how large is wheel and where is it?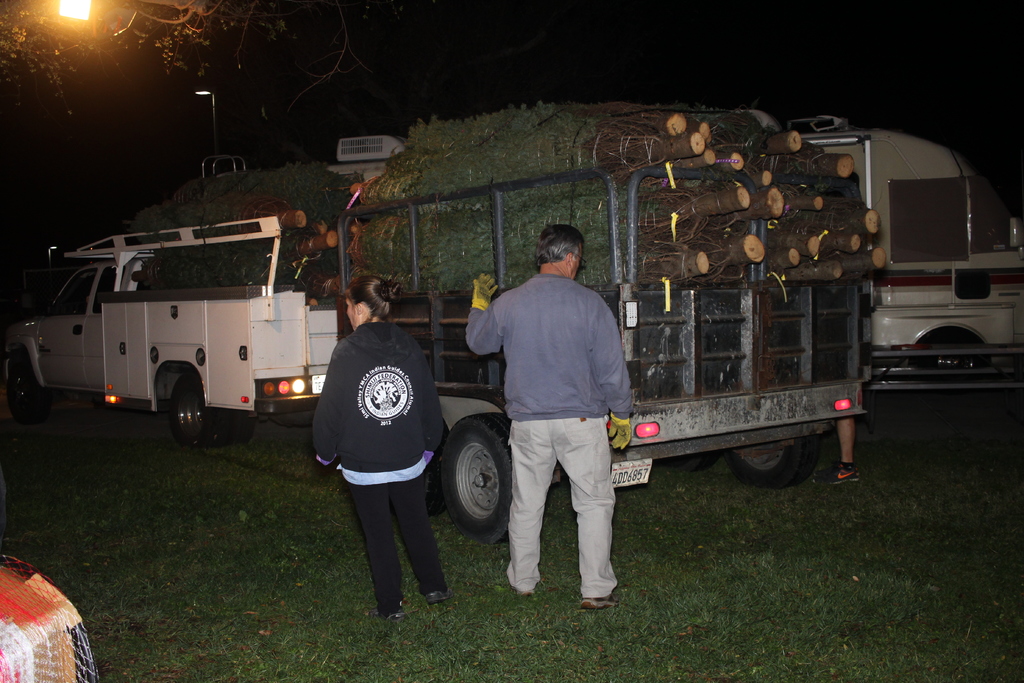
Bounding box: box(727, 432, 817, 488).
